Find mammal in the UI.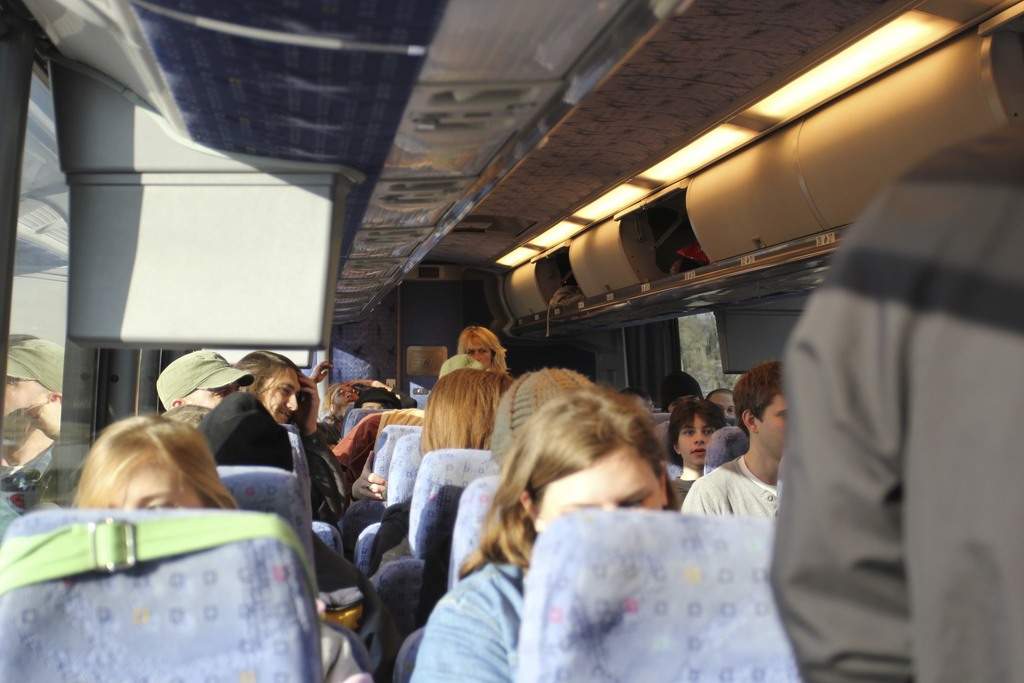
UI element at Rect(660, 366, 709, 416).
